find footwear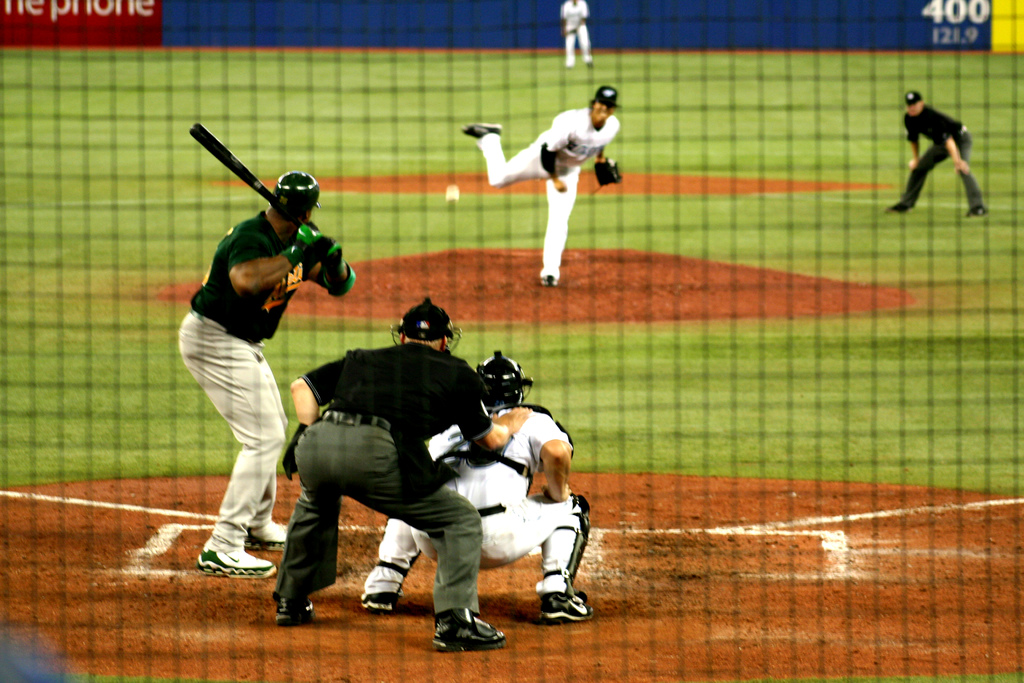
[886,202,911,211]
